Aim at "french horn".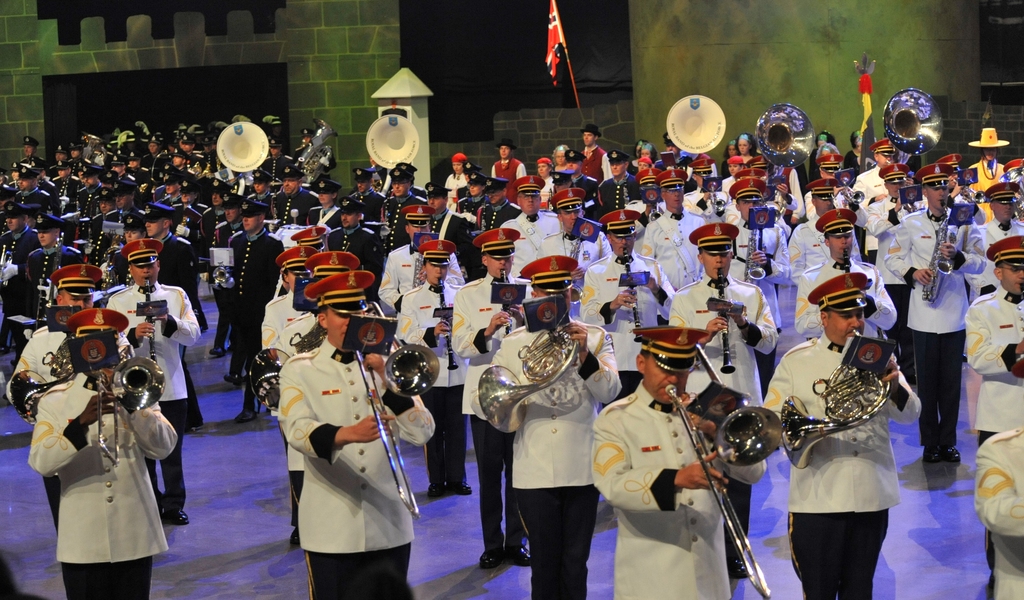
Aimed at (746, 228, 767, 296).
